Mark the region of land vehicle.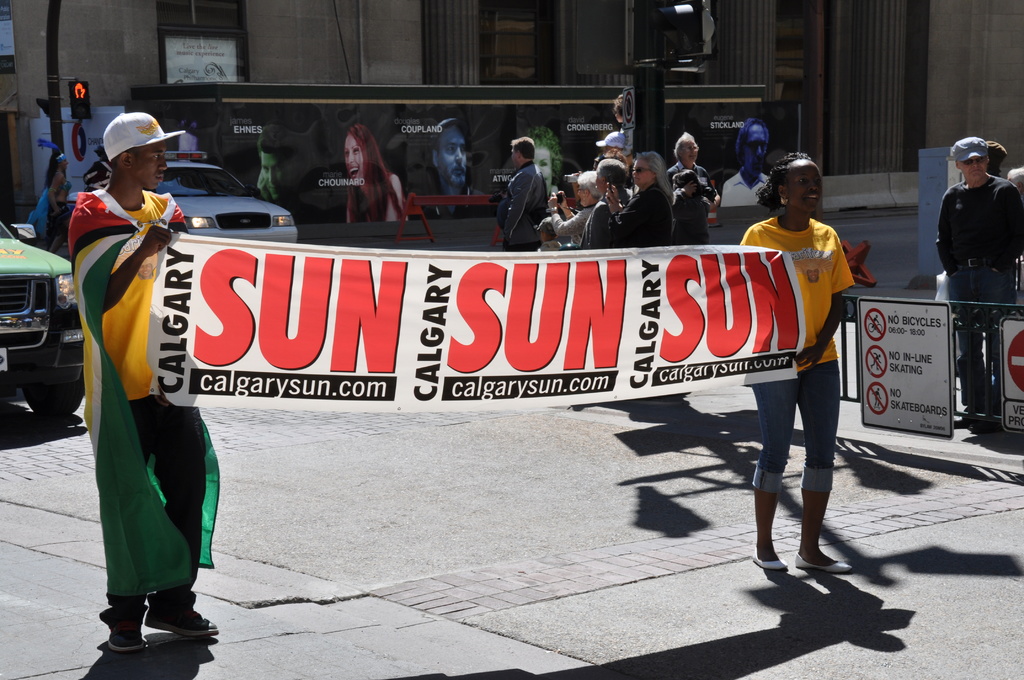
Region: {"left": 152, "top": 158, "right": 300, "bottom": 242}.
